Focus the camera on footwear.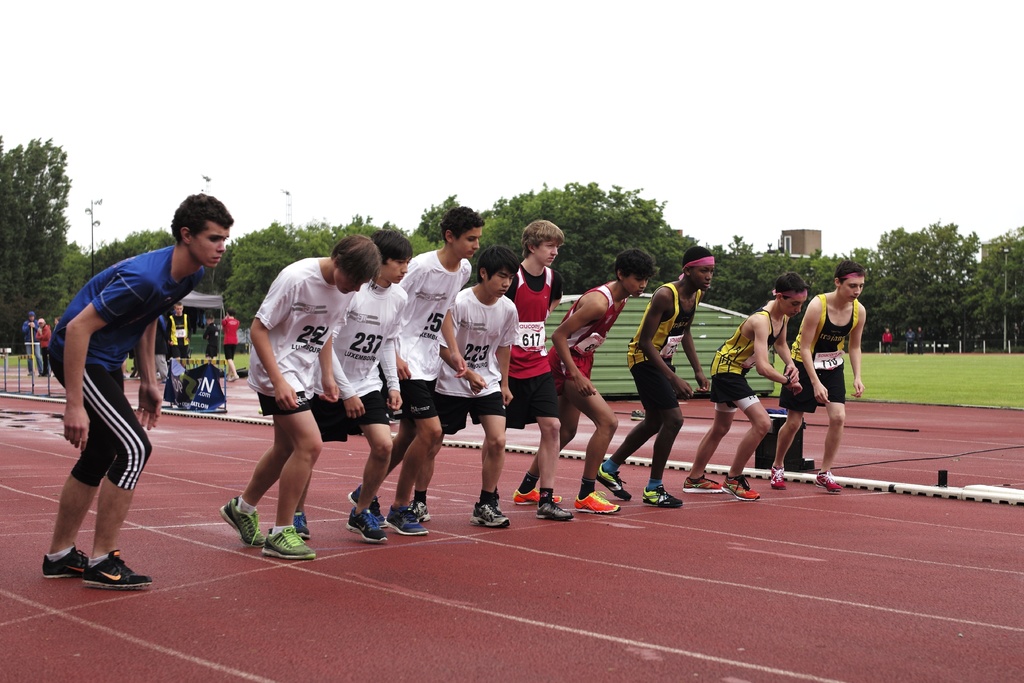
Focus region: select_region(537, 501, 578, 521).
